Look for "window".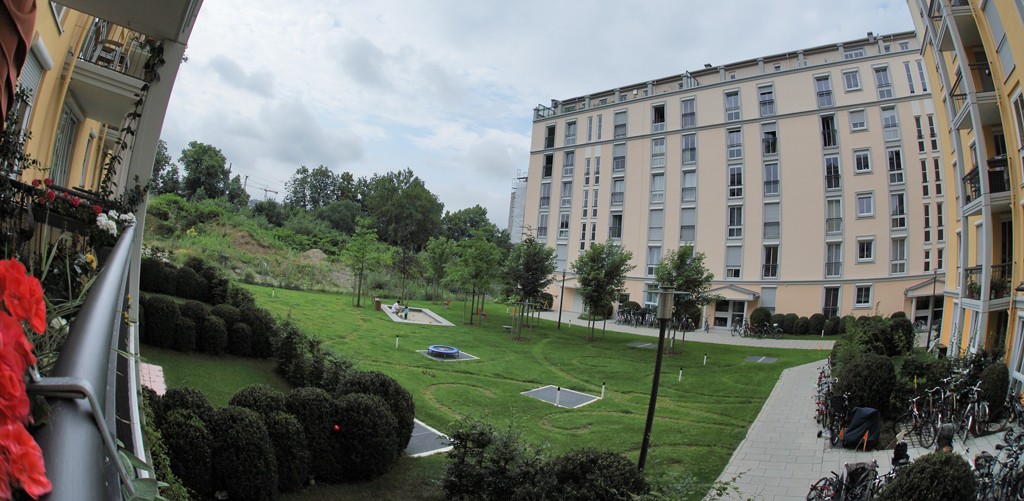
Found: BBox(680, 205, 694, 243).
